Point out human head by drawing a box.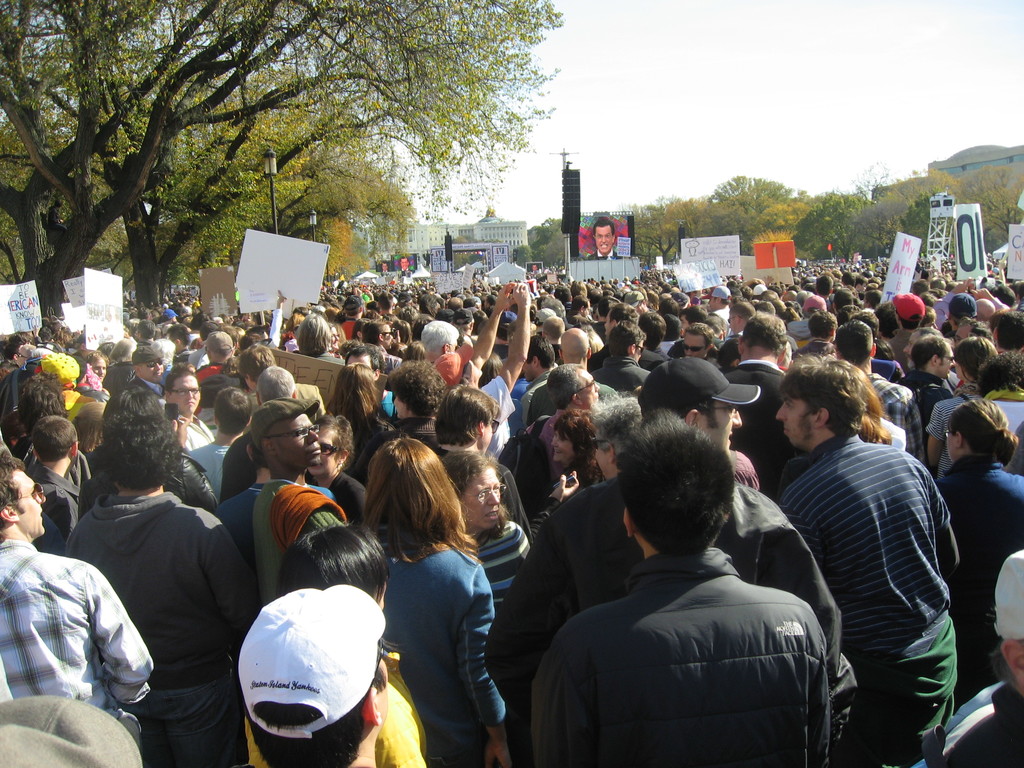
bbox=[850, 311, 877, 341].
